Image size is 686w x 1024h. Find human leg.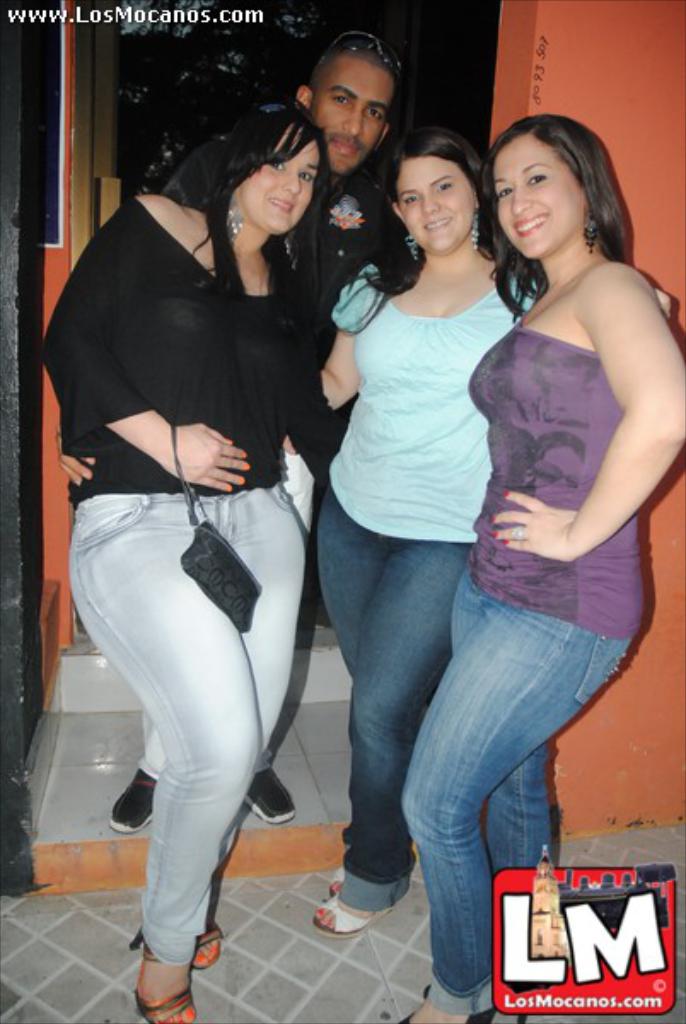
<region>454, 555, 551, 1019</region>.
